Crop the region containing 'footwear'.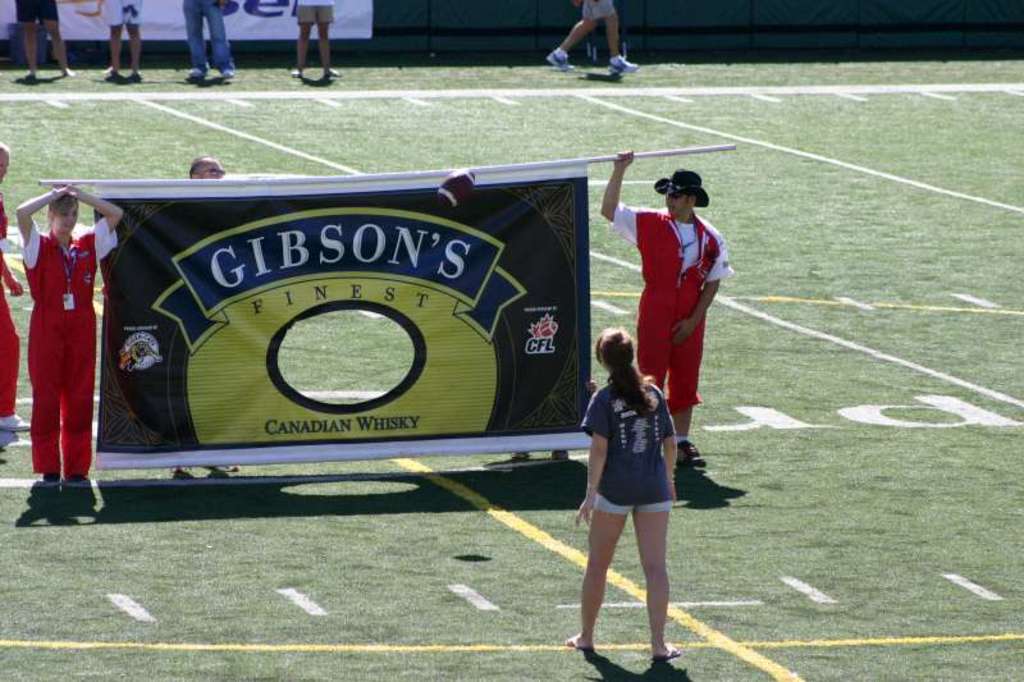
Crop region: {"left": 70, "top": 470, "right": 87, "bottom": 486}.
